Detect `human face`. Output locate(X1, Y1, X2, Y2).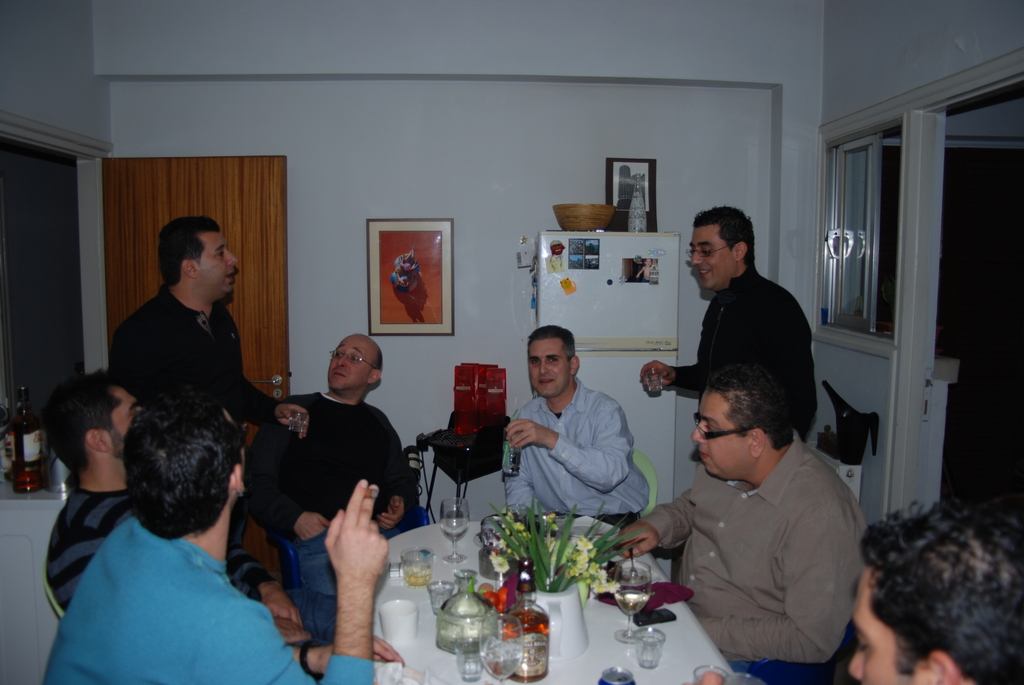
locate(198, 228, 238, 304).
